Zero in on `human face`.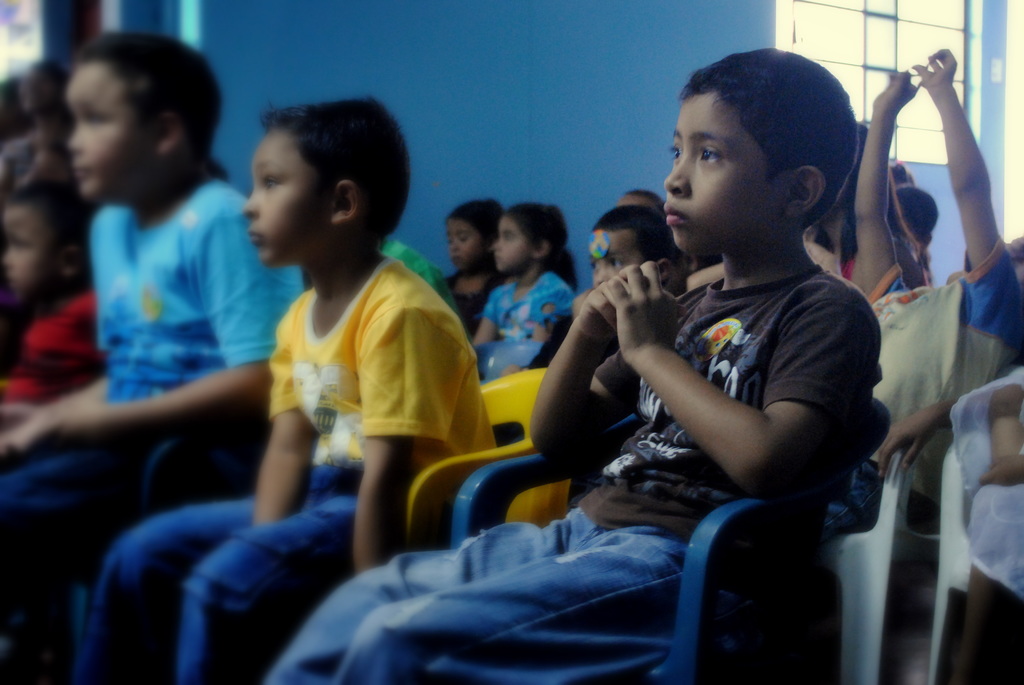
Zeroed in: <bbox>657, 87, 783, 256</bbox>.
